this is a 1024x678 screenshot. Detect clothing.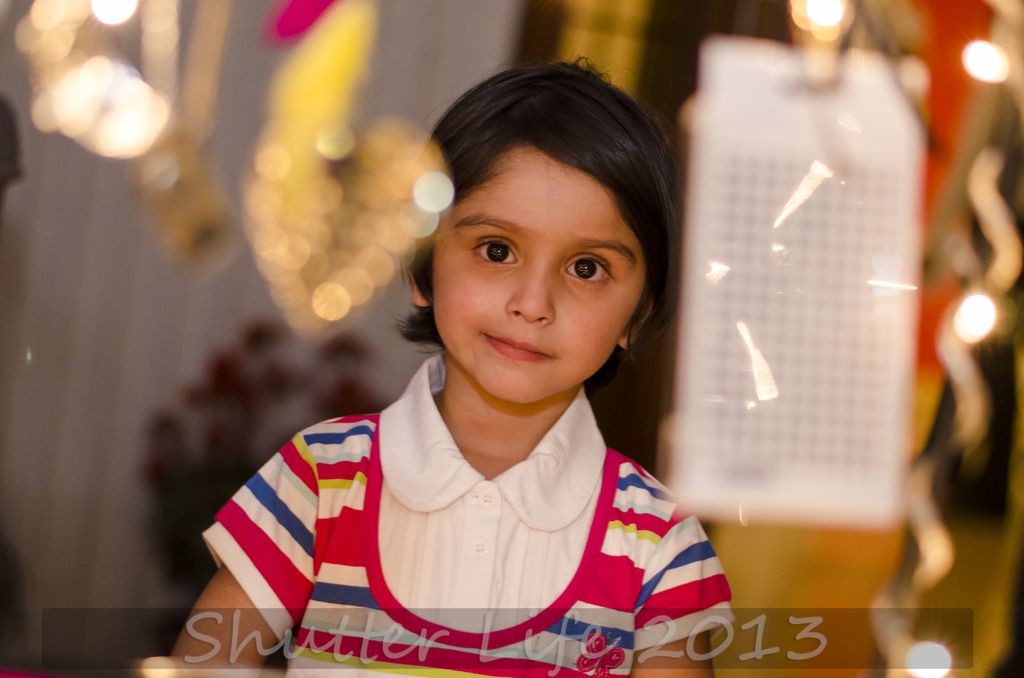
crop(182, 356, 726, 659).
